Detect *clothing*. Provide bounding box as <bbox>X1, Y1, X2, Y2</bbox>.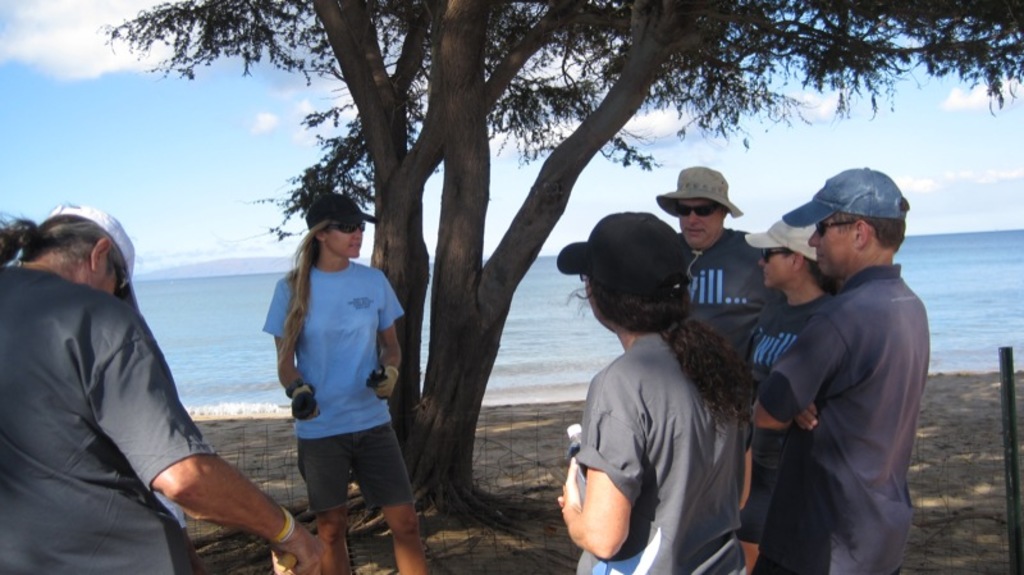
<bbox>669, 216, 754, 439</bbox>.
